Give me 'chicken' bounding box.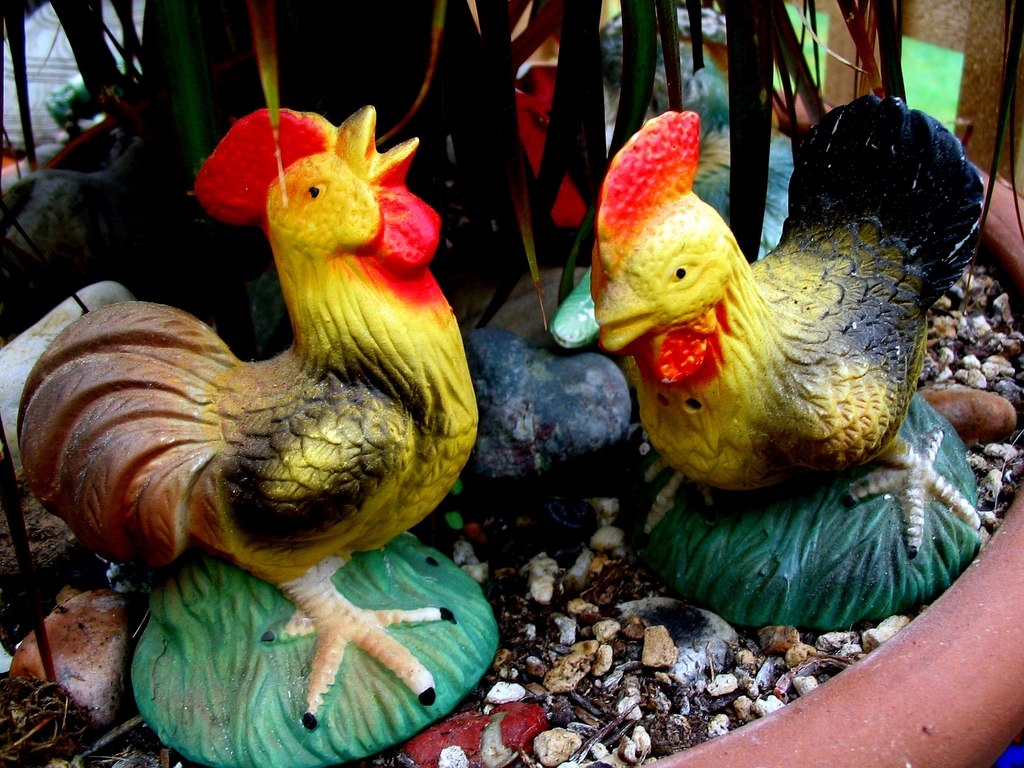
detection(1, 98, 490, 767).
